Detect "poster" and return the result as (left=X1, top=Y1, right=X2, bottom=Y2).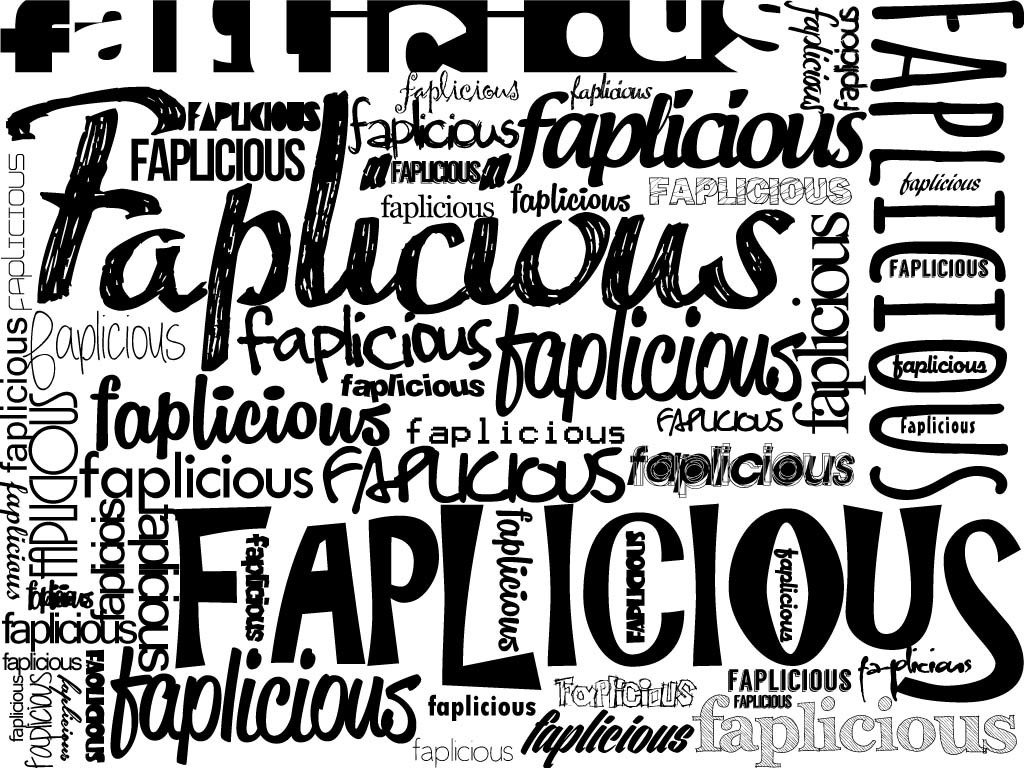
(left=0, top=0, right=1023, bottom=767).
